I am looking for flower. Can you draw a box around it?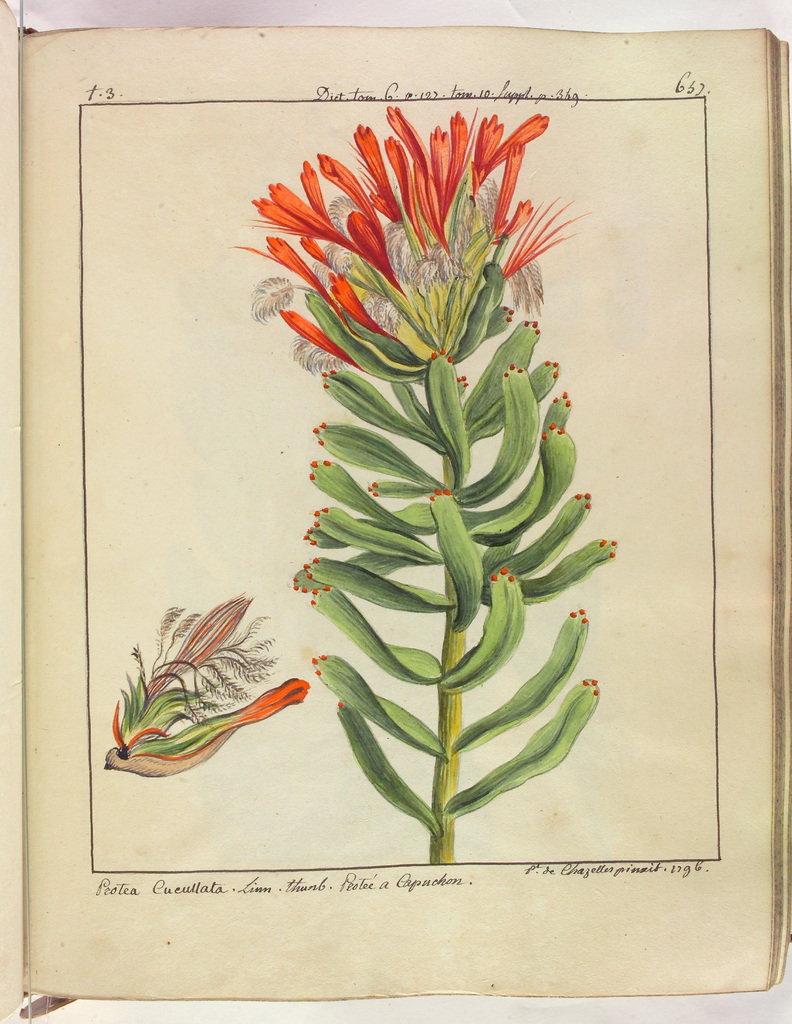
Sure, the bounding box is [99, 596, 302, 780].
